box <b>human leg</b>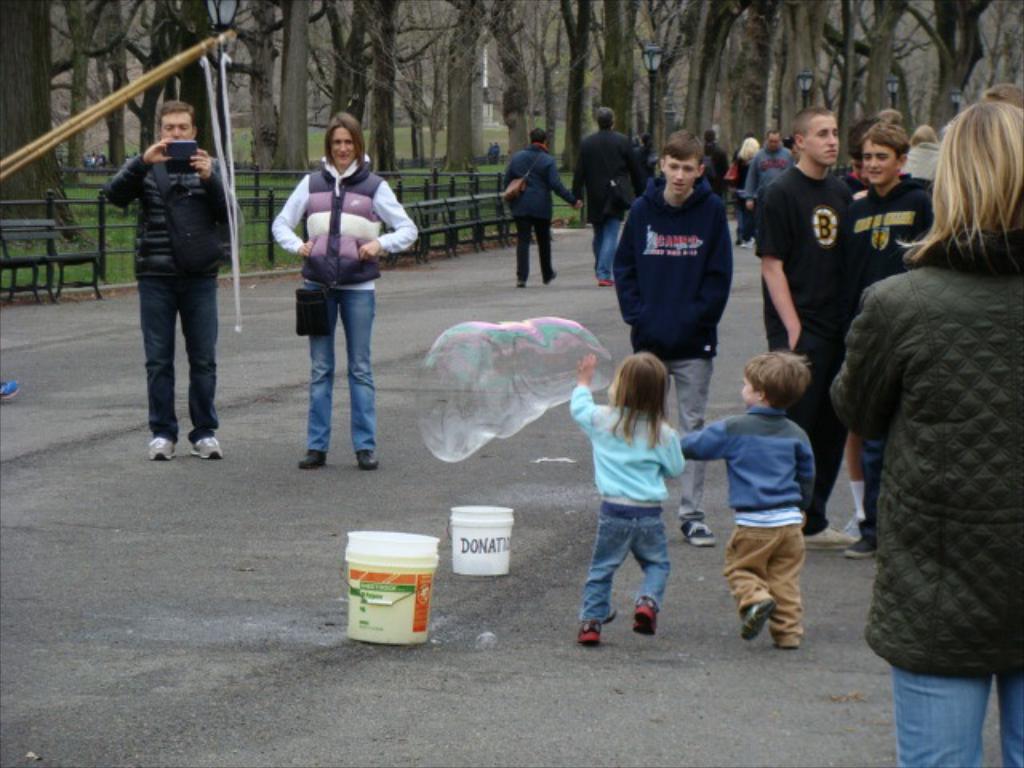
765:526:803:645
